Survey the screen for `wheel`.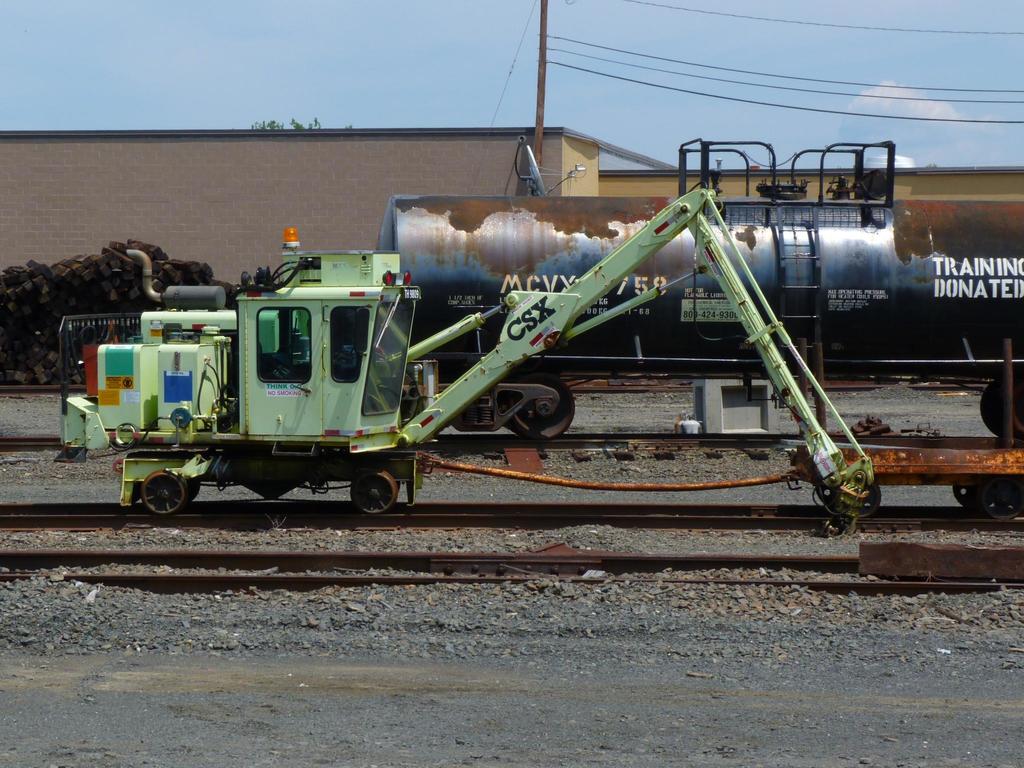
Survey found: 985/477/1022/521.
